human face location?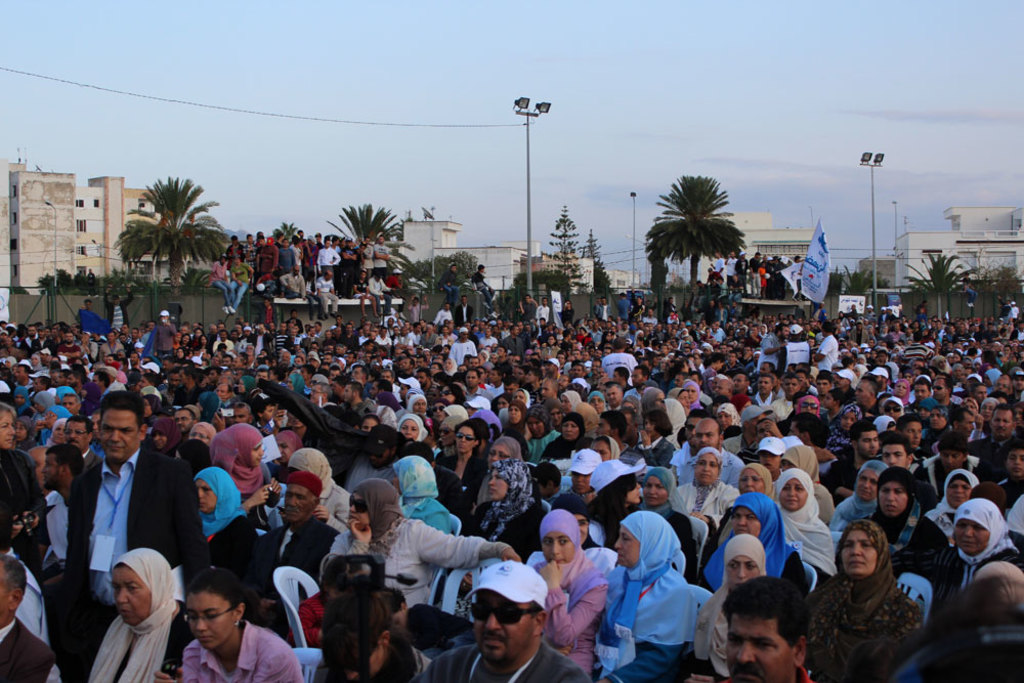
box(978, 630, 1023, 682)
